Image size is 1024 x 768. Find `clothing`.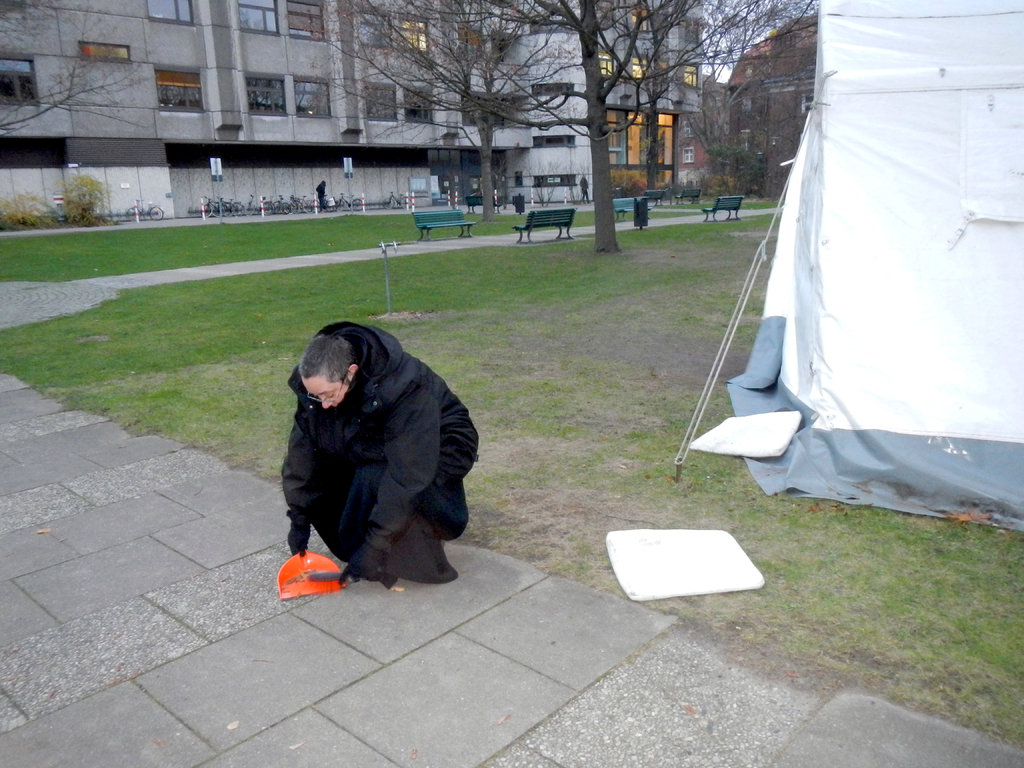
[312, 180, 331, 207].
